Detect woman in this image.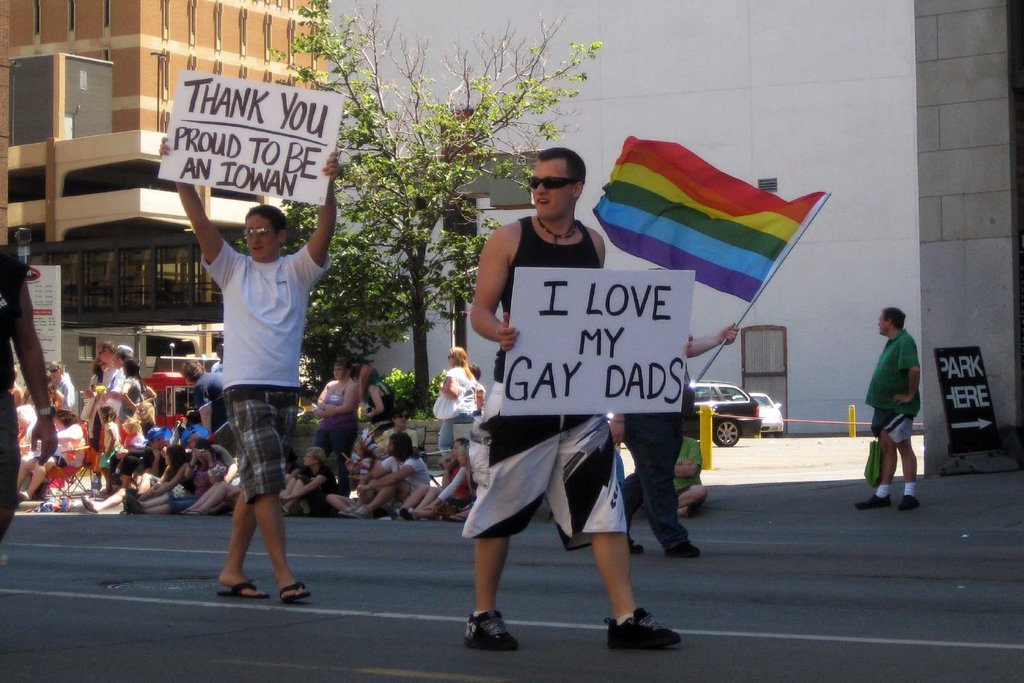
Detection: <box>394,436,472,521</box>.
